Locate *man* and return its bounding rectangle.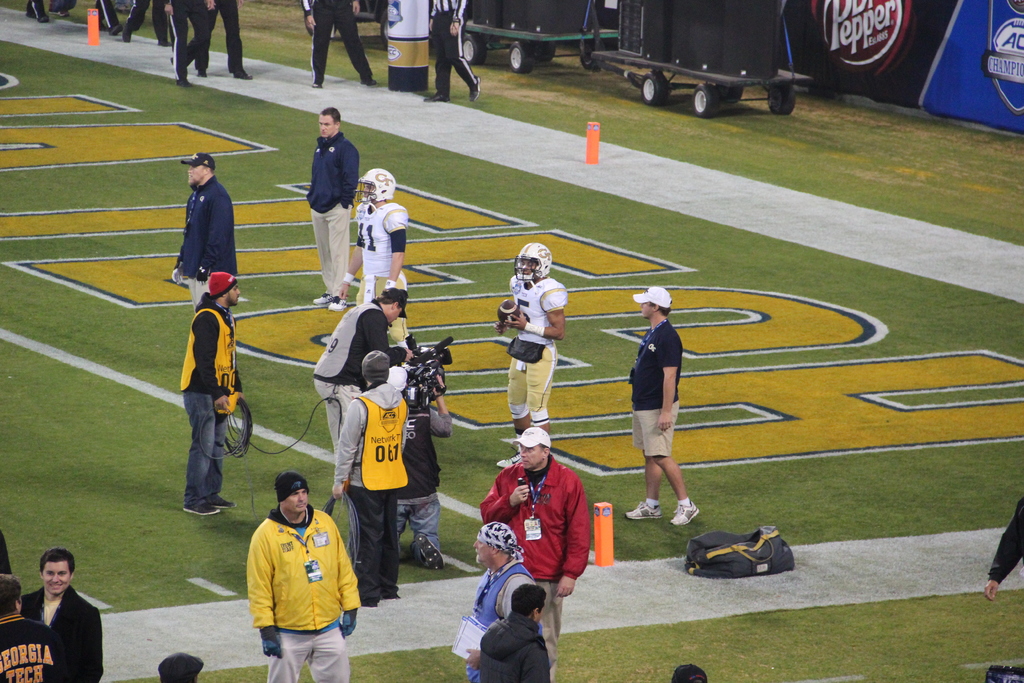
select_region(317, 288, 412, 504).
